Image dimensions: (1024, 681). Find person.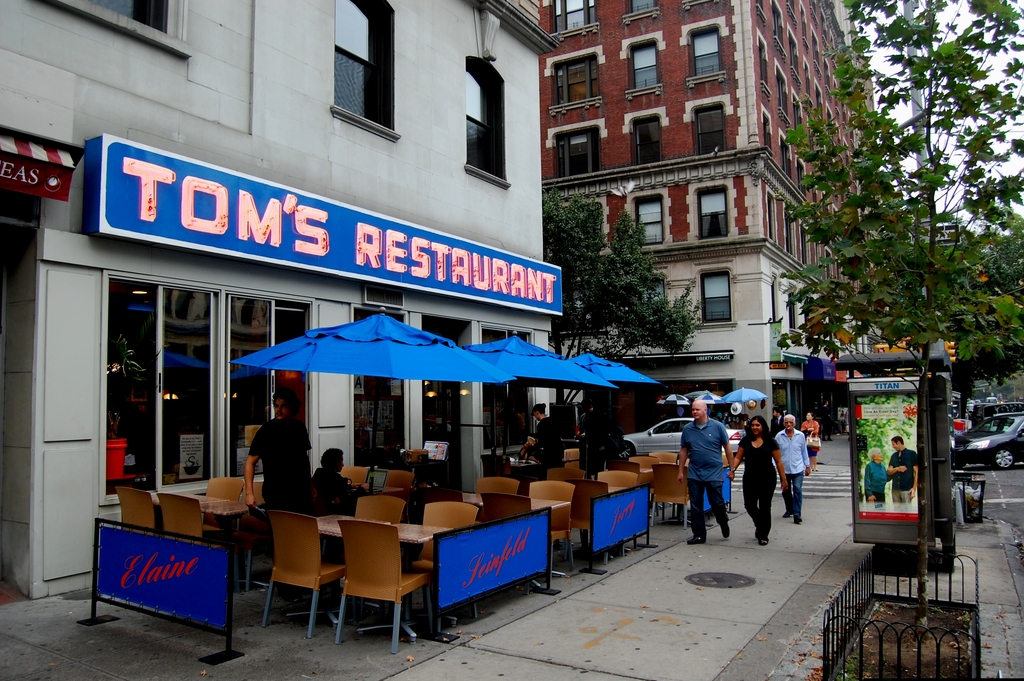
bbox=(513, 428, 546, 473).
